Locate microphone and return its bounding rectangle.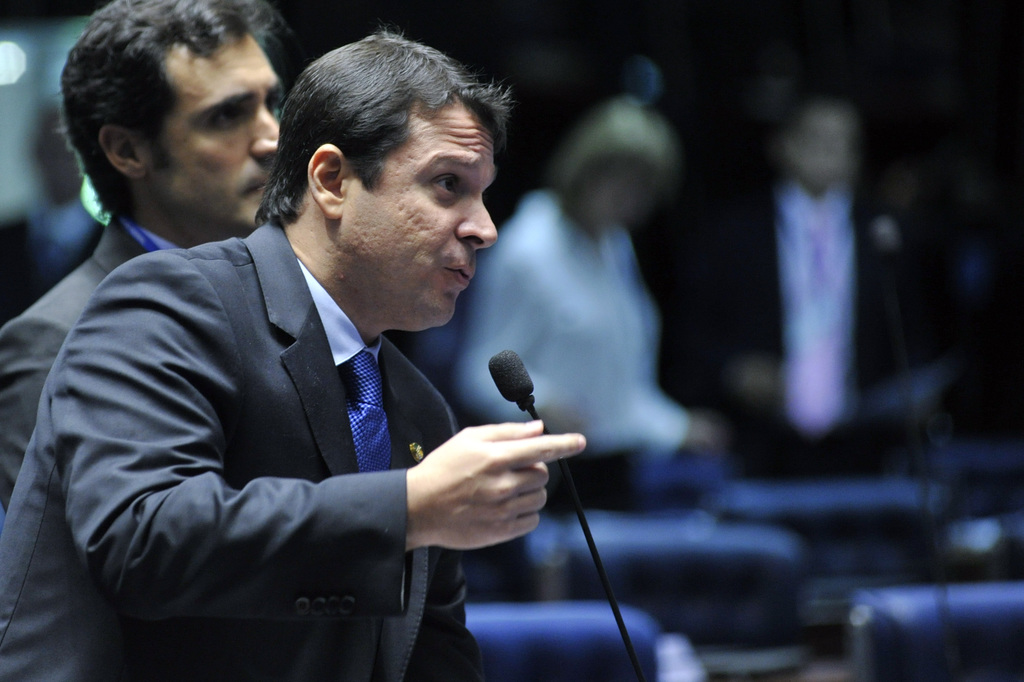
box=[473, 346, 557, 428].
